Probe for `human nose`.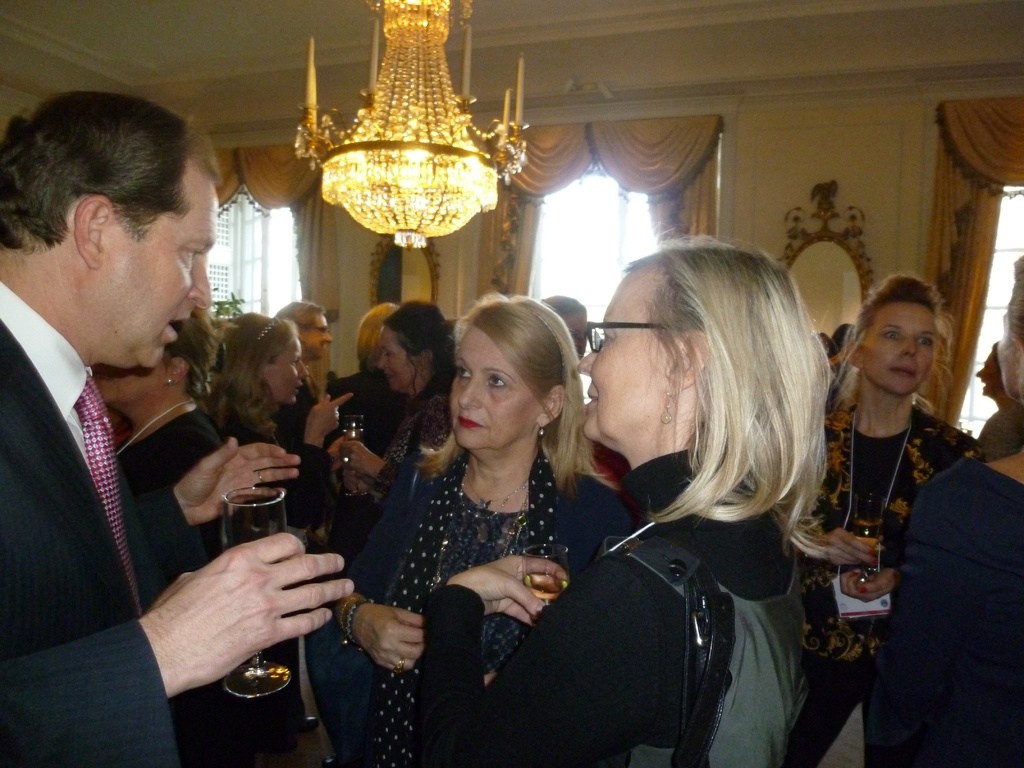
Probe result: bbox(575, 347, 596, 376).
